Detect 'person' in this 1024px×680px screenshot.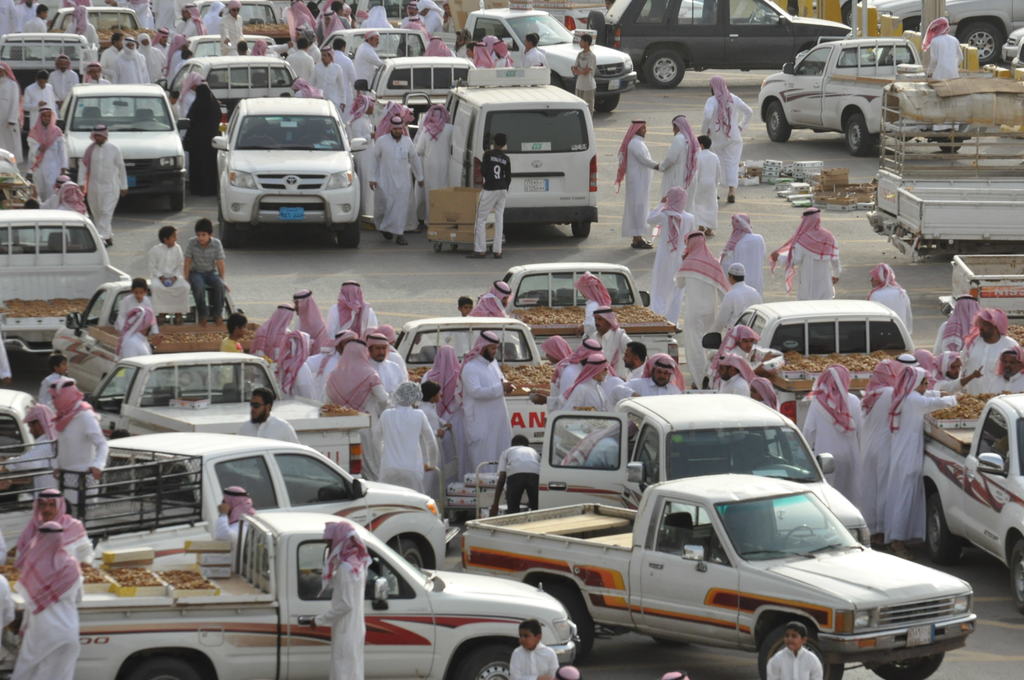
Detection: [x1=115, y1=281, x2=163, y2=376].
